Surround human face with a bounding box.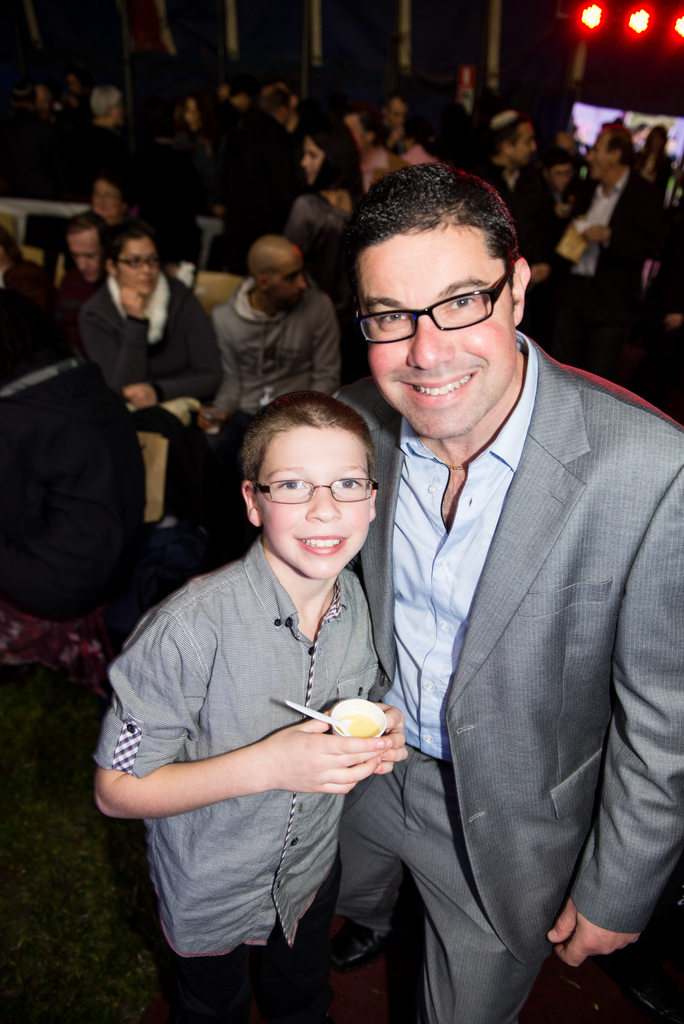
bbox(251, 419, 367, 582).
